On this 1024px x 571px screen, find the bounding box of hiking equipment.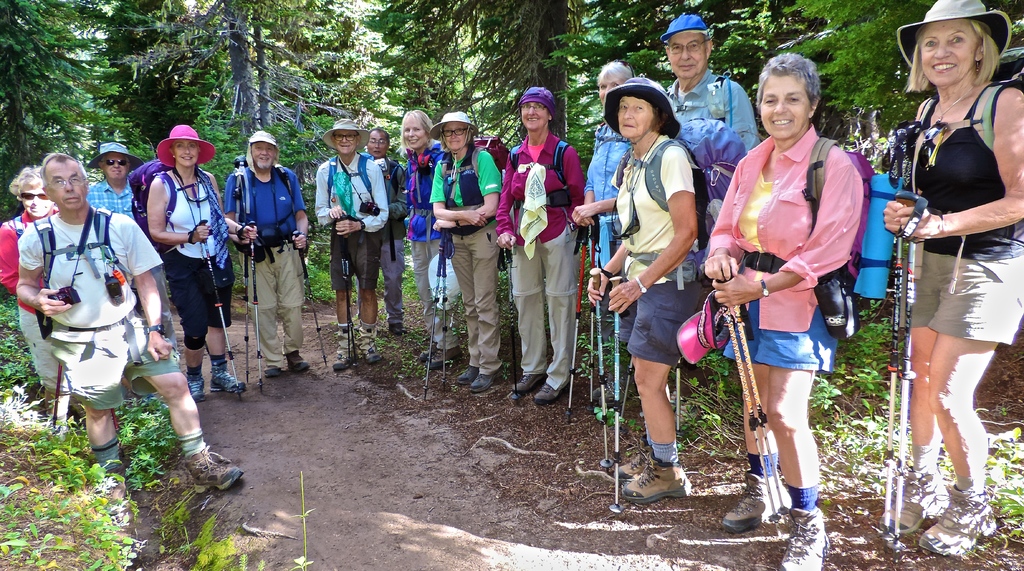
Bounding box: <bbox>332, 220, 346, 359</bbox>.
